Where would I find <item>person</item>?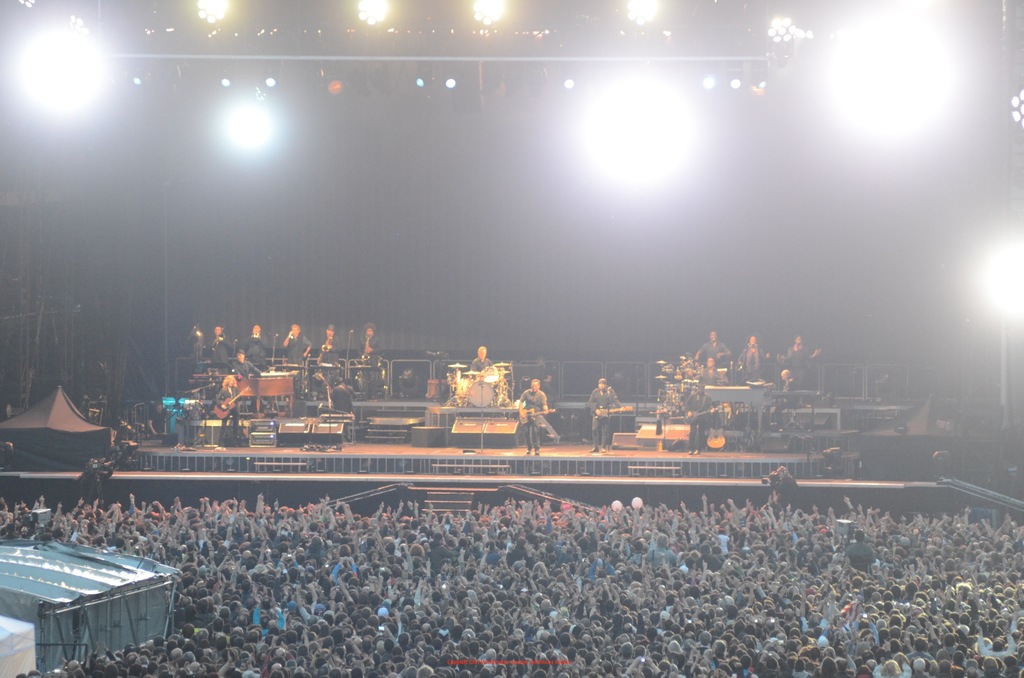
At (x1=774, y1=464, x2=797, y2=504).
